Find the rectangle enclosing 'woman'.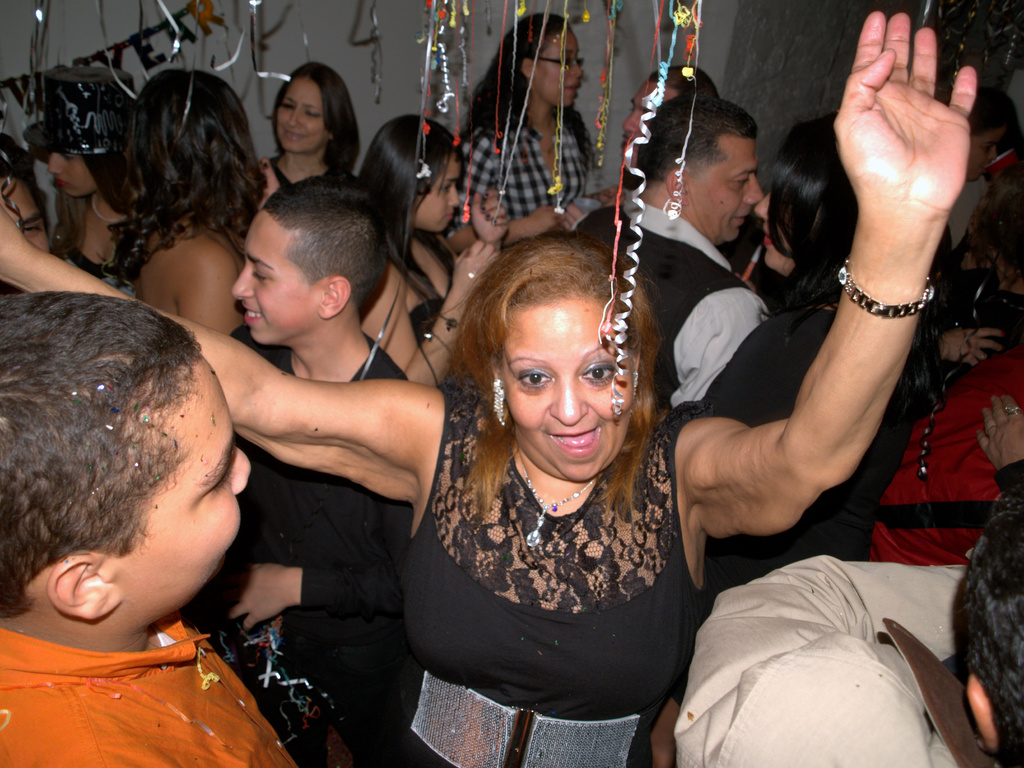
<region>96, 65, 267, 339</region>.
